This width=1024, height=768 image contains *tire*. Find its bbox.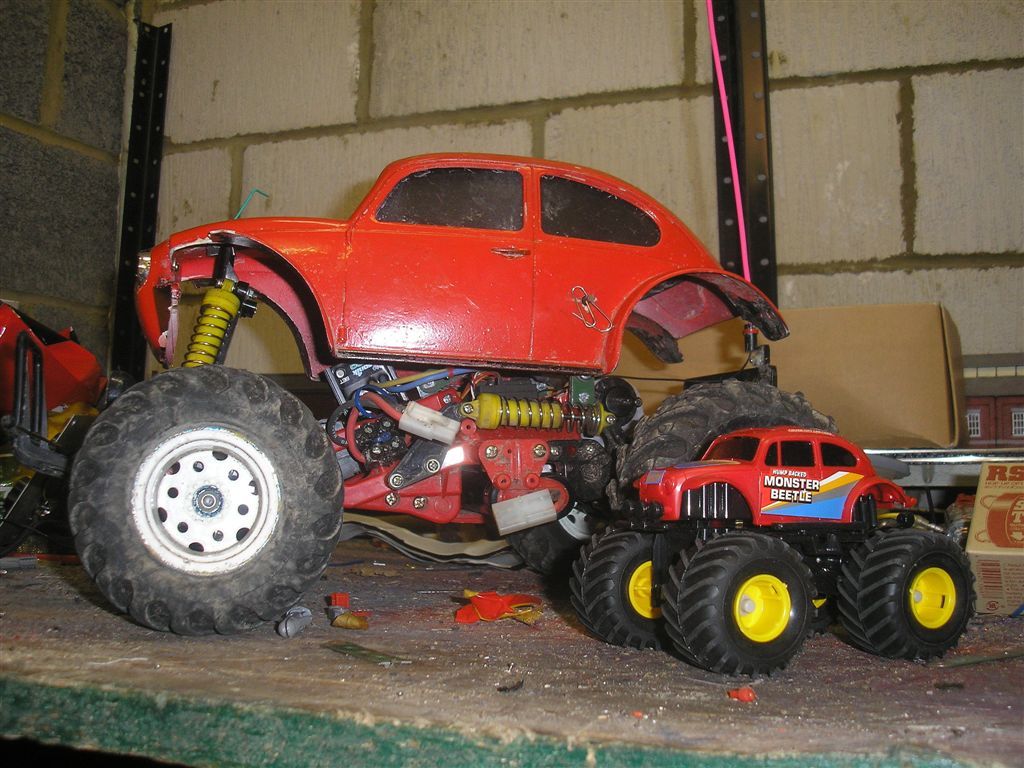
571 526 681 646.
